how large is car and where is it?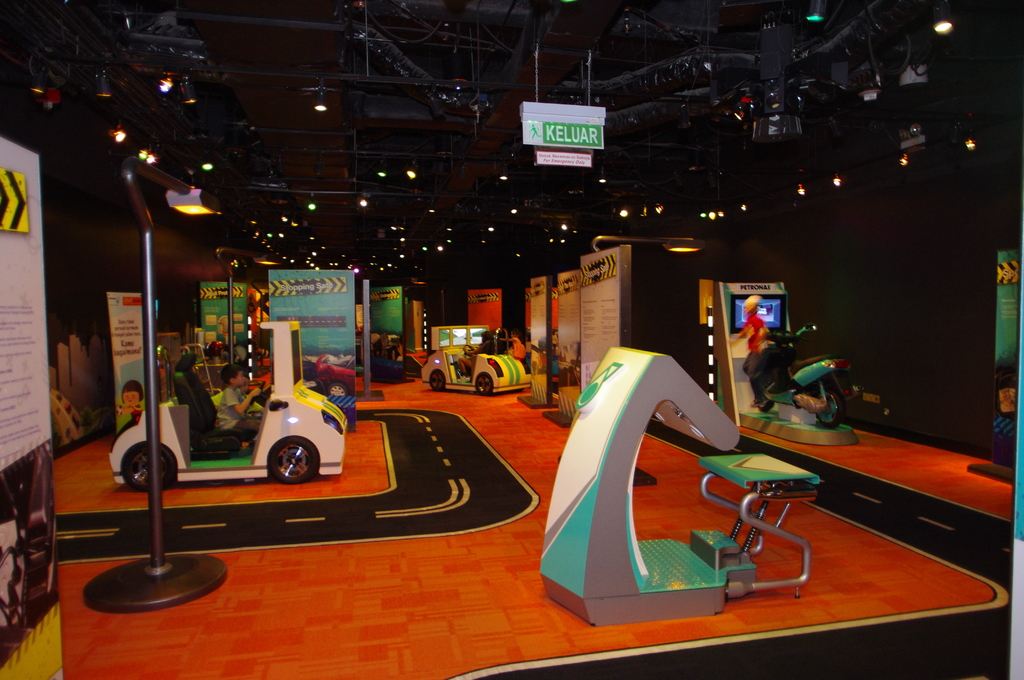
Bounding box: 301,361,325,394.
